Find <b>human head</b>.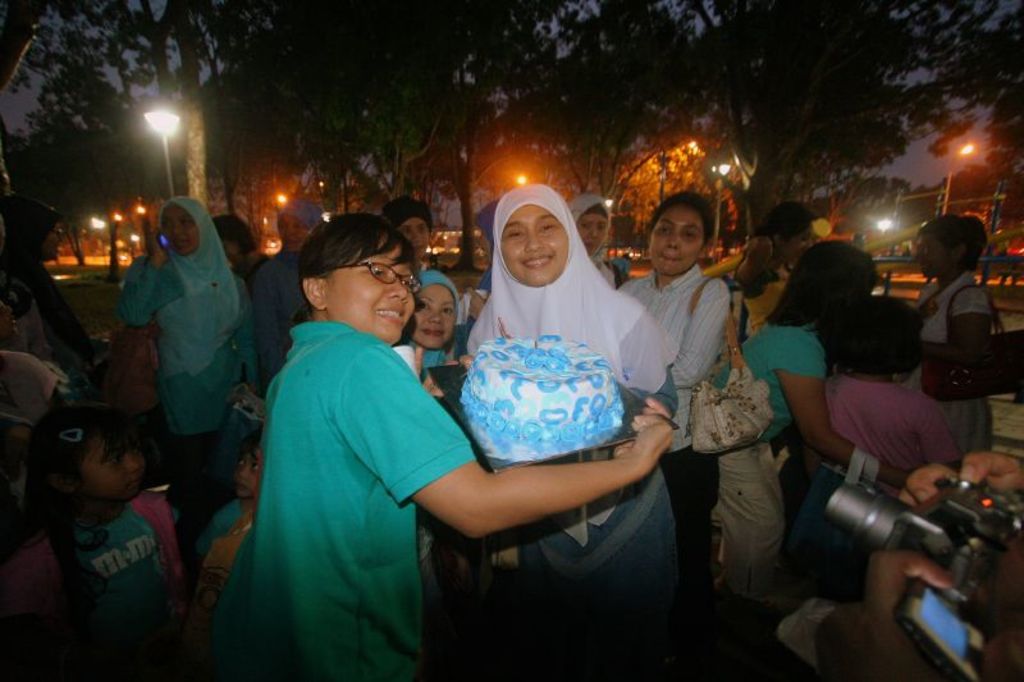
bbox=[210, 211, 257, 261].
